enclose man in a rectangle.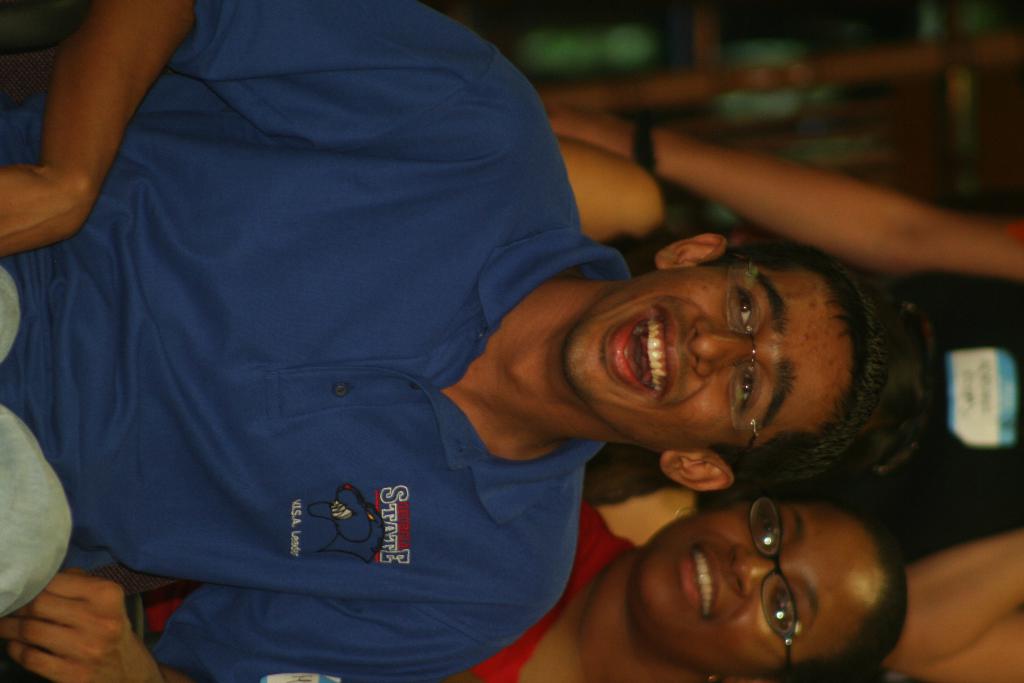
pyautogui.locateOnScreen(1, 0, 886, 682).
